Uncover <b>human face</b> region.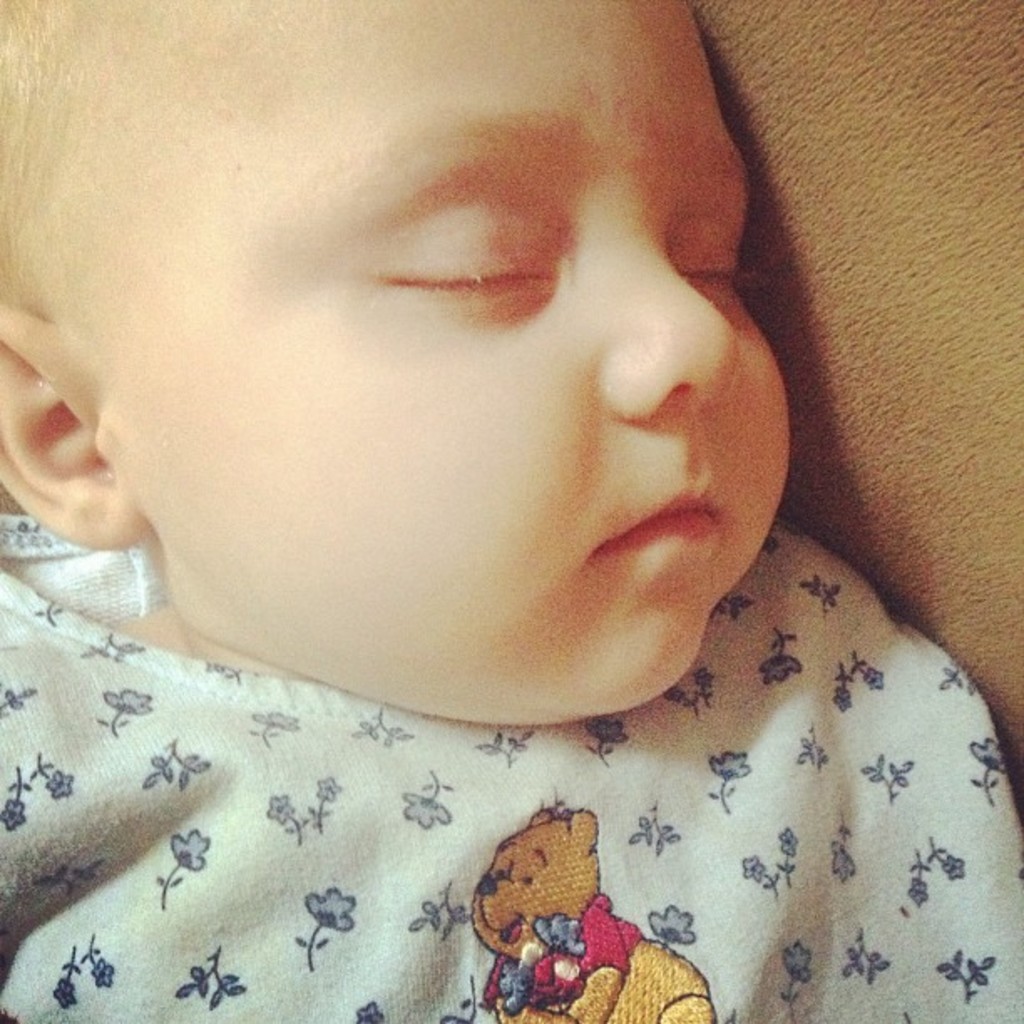
Uncovered: BBox(64, 0, 793, 723).
